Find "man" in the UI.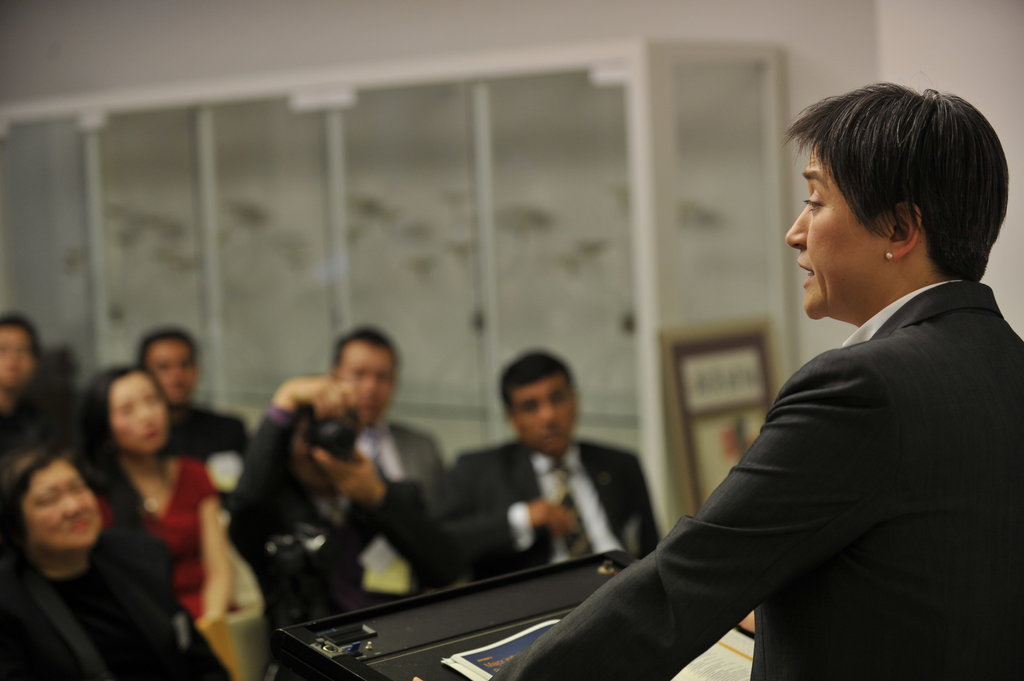
UI element at l=434, t=349, r=663, b=578.
